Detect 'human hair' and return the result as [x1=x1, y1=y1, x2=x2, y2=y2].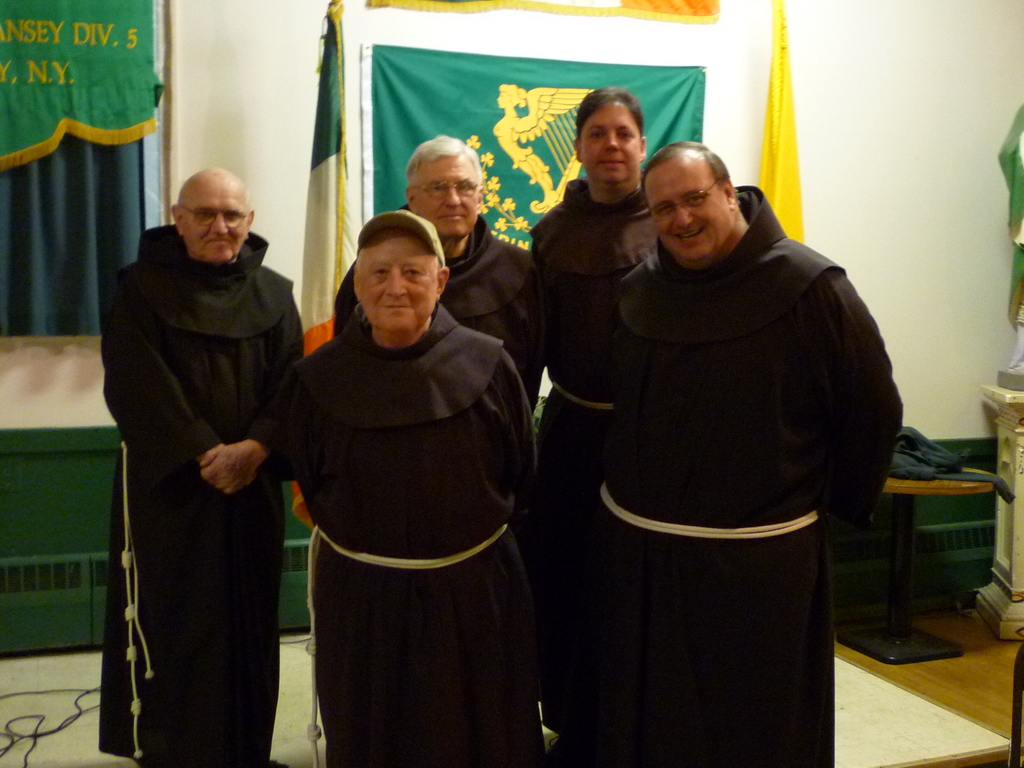
[x1=404, y1=129, x2=485, y2=190].
